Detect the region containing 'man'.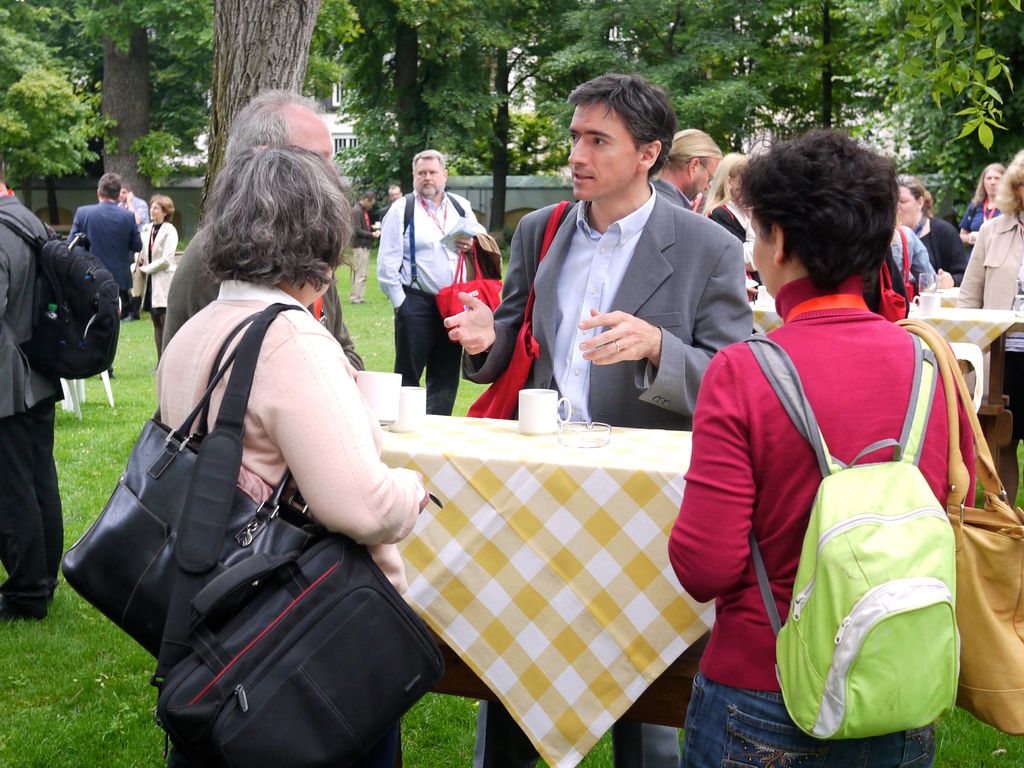
box=[445, 67, 741, 428].
